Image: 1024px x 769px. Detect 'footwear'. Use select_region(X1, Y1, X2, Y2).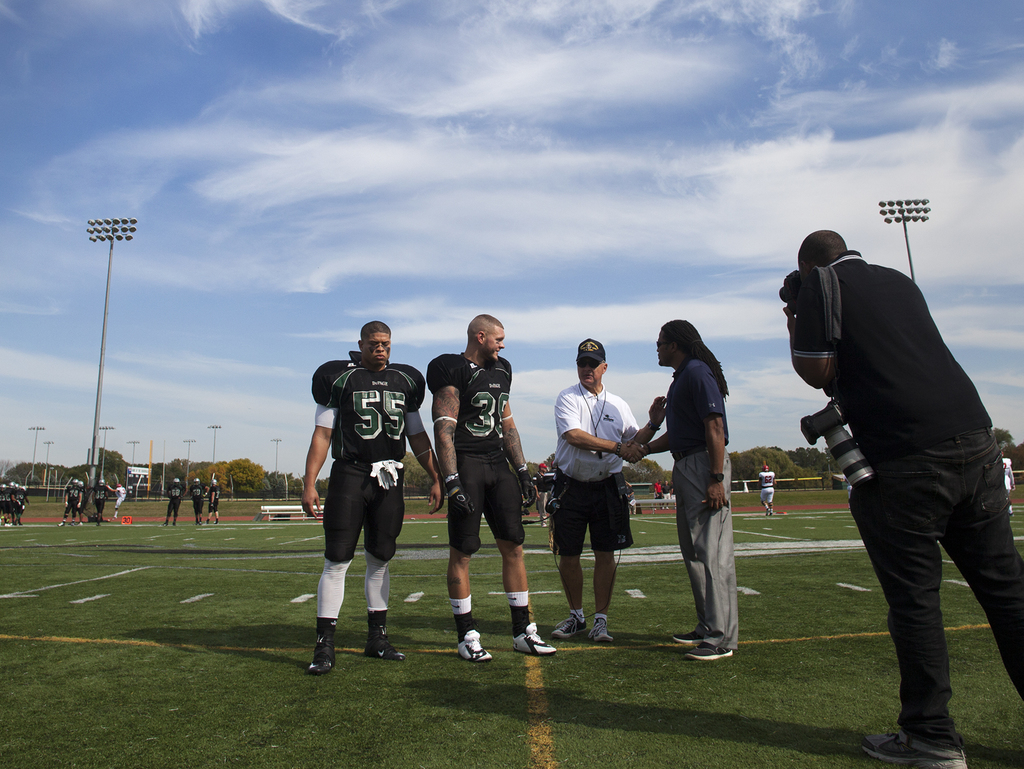
select_region(453, 629, 490, 661).
